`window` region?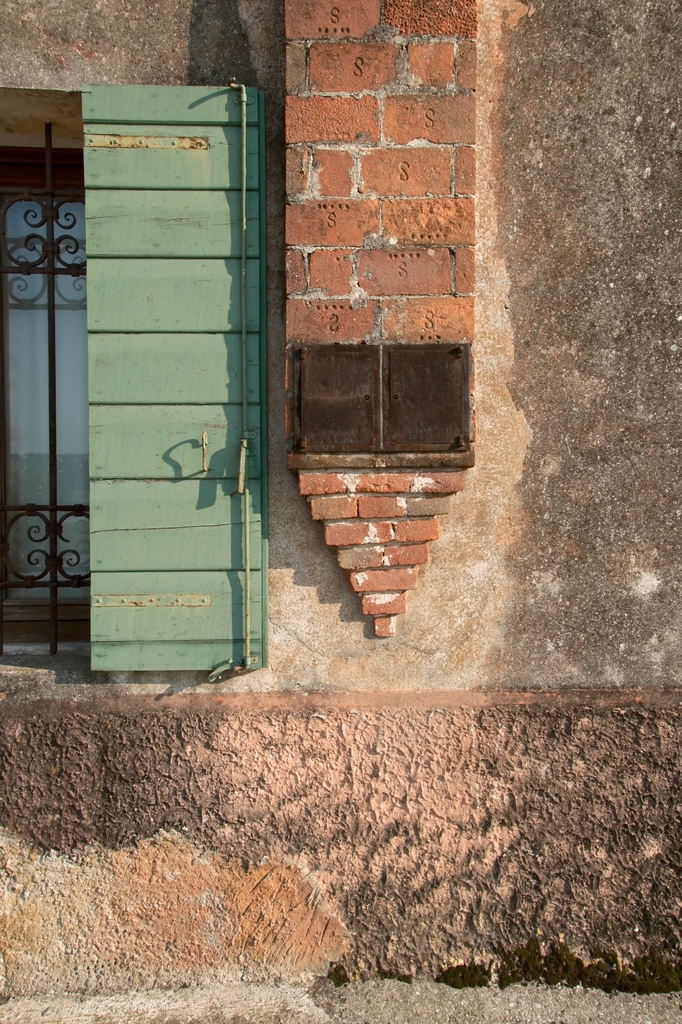
bbox=(0, 84, 271, 674)
